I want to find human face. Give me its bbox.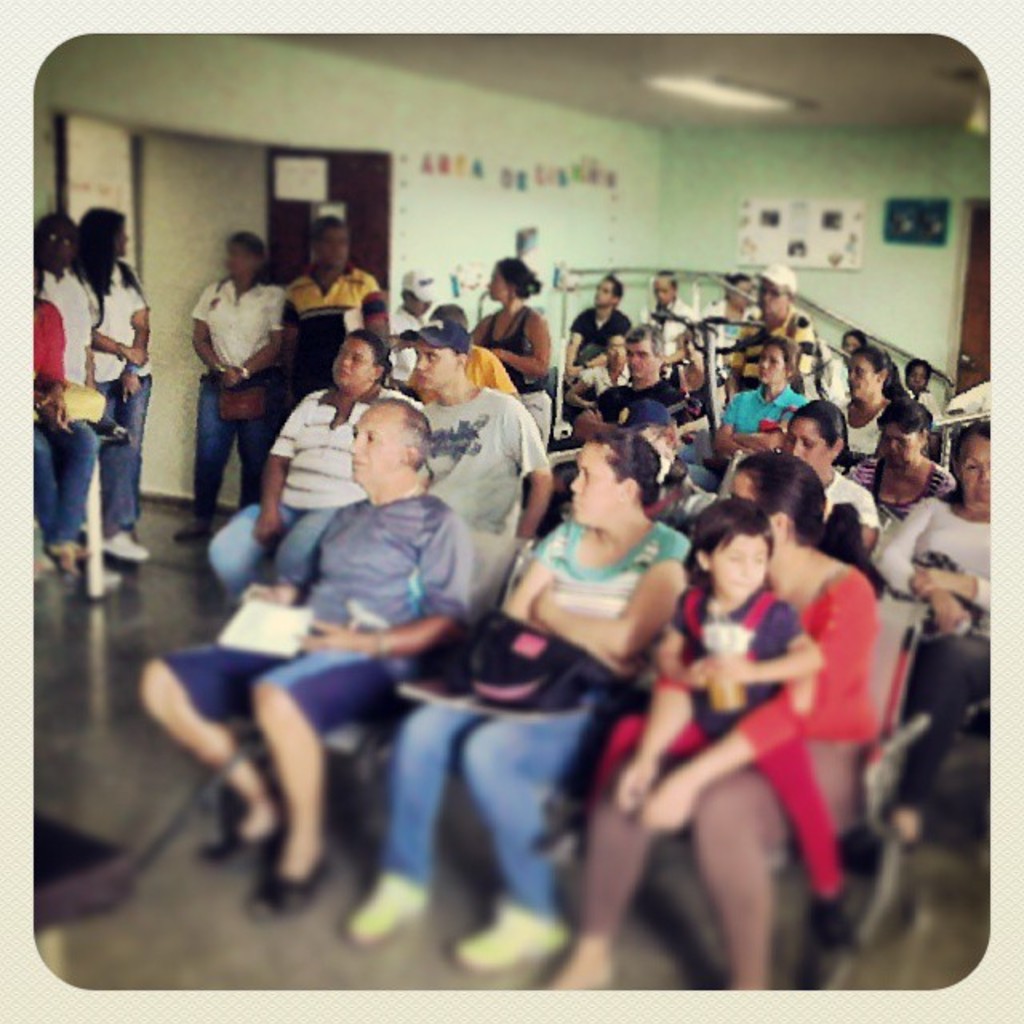
select_region(789, 422, 826, 470).
